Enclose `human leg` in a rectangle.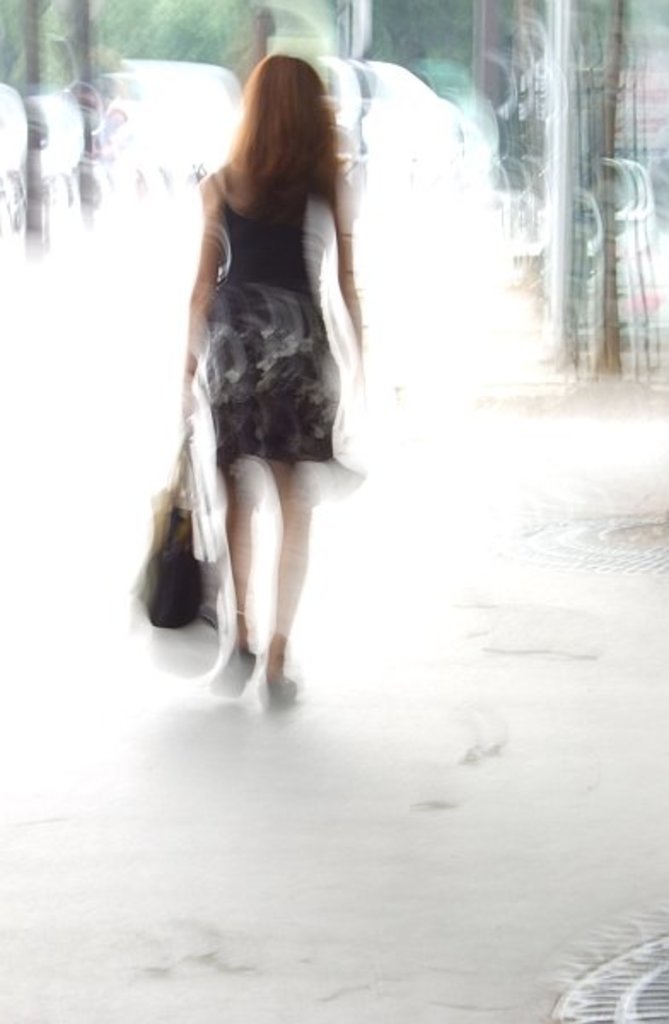
BBox(207, 452, 256, 693).
